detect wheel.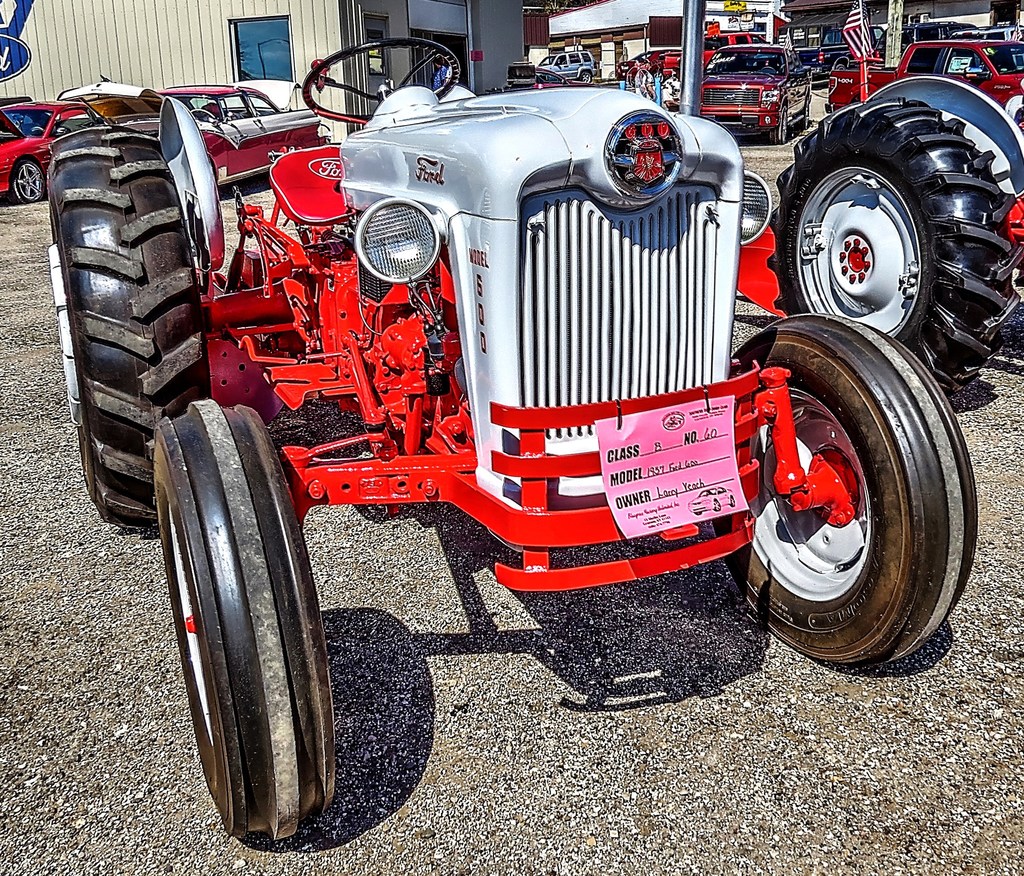
Detected at x1=771 y1=111 x2=787 y2=143.
